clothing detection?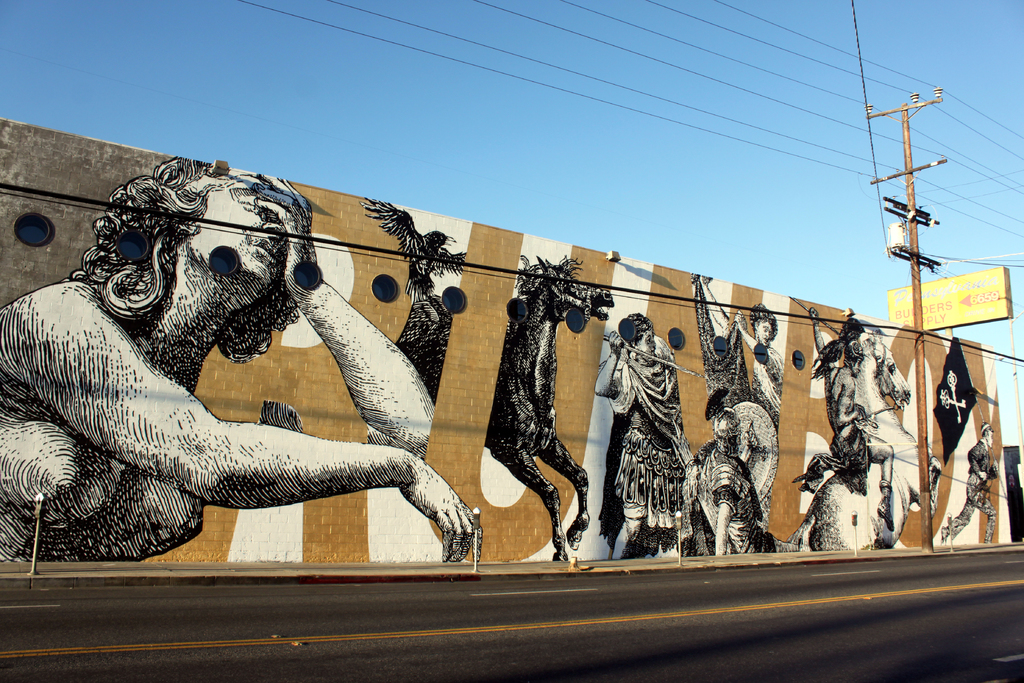
box(707, 416, 758, 553)
